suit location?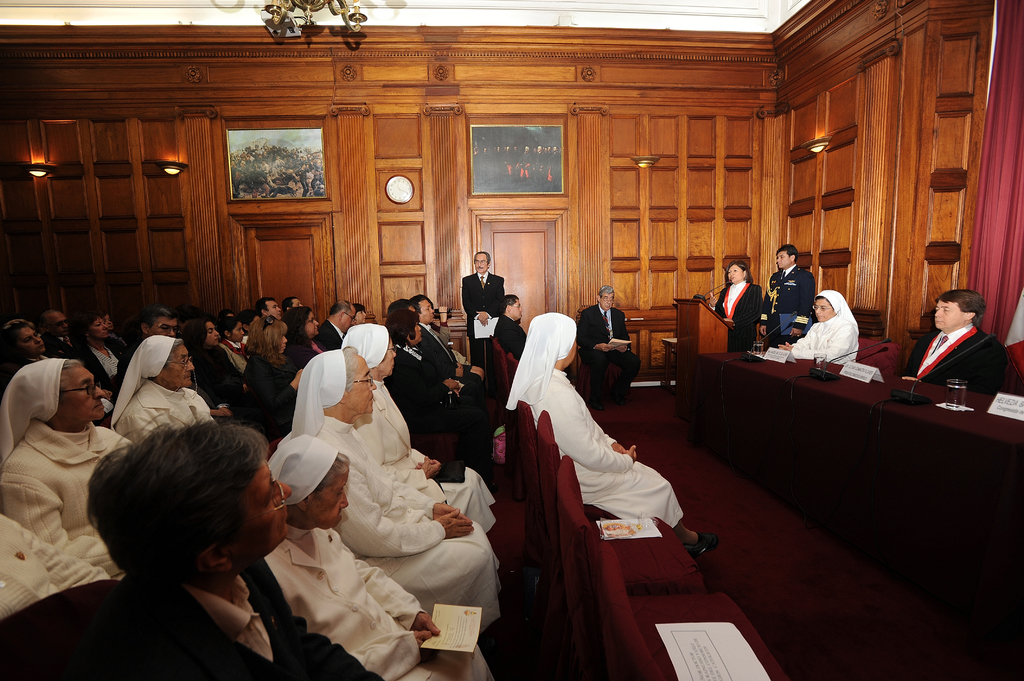
locate(763, 265, 813, 348)
